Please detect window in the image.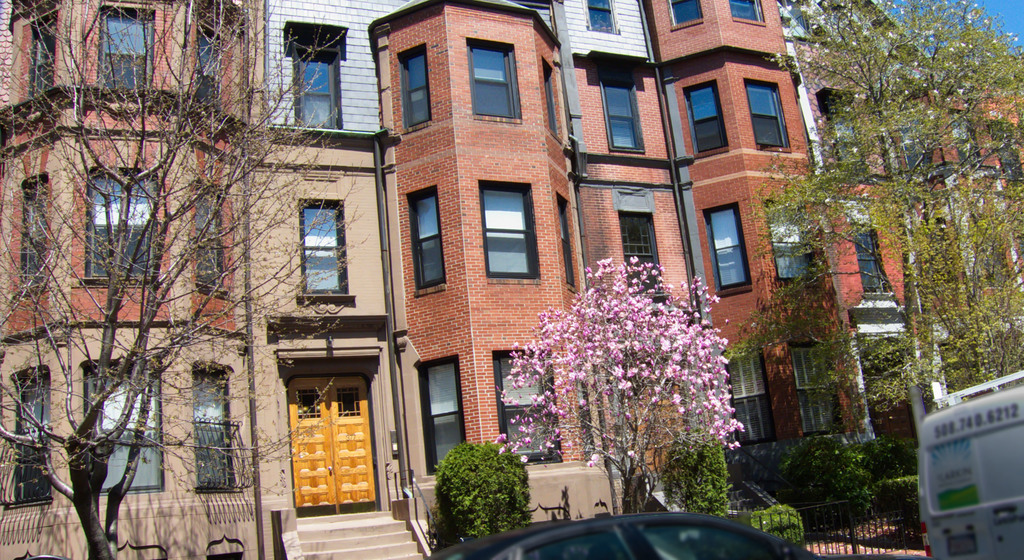
[left=27, top=13, right=61, bottom=102].
